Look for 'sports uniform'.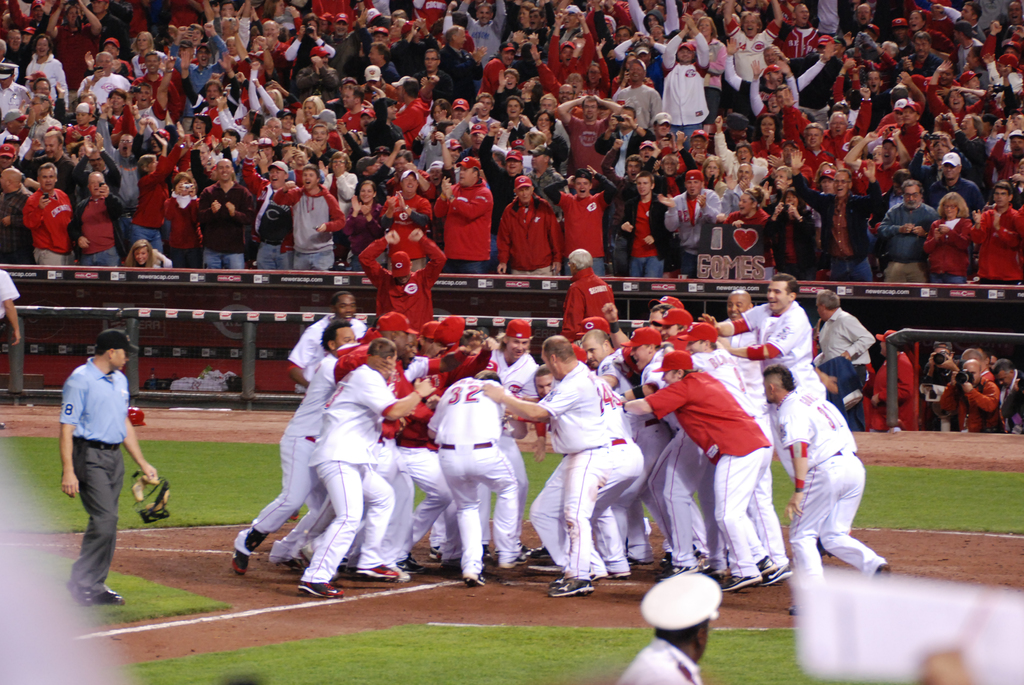
Found: <region>290, 313, 372, 388</region>.
